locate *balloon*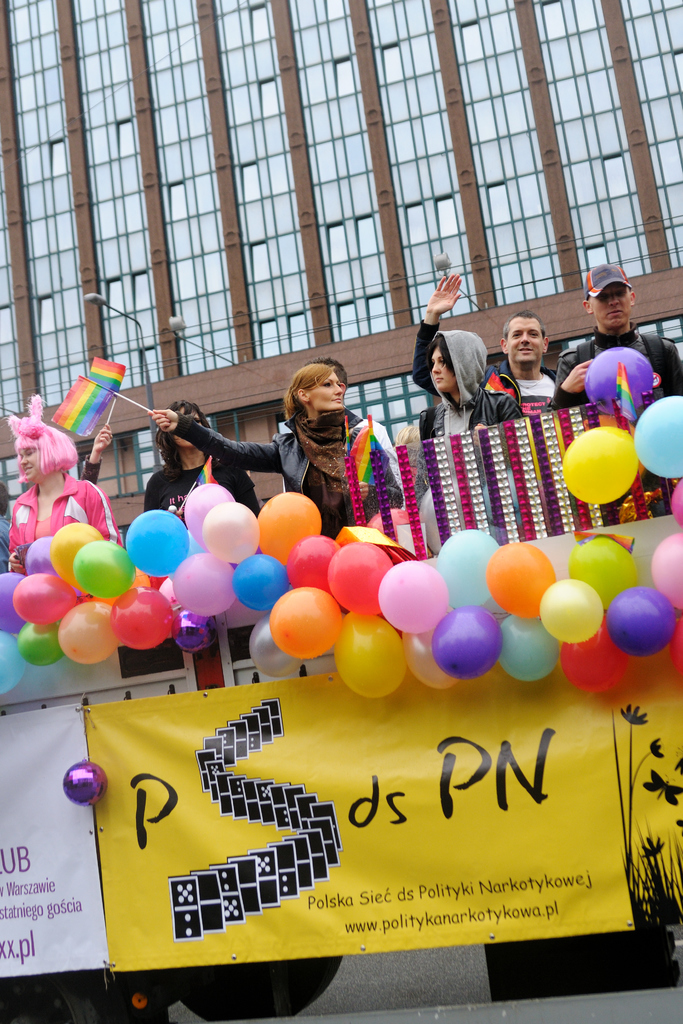
BBox(495, 614, 561, 680)
